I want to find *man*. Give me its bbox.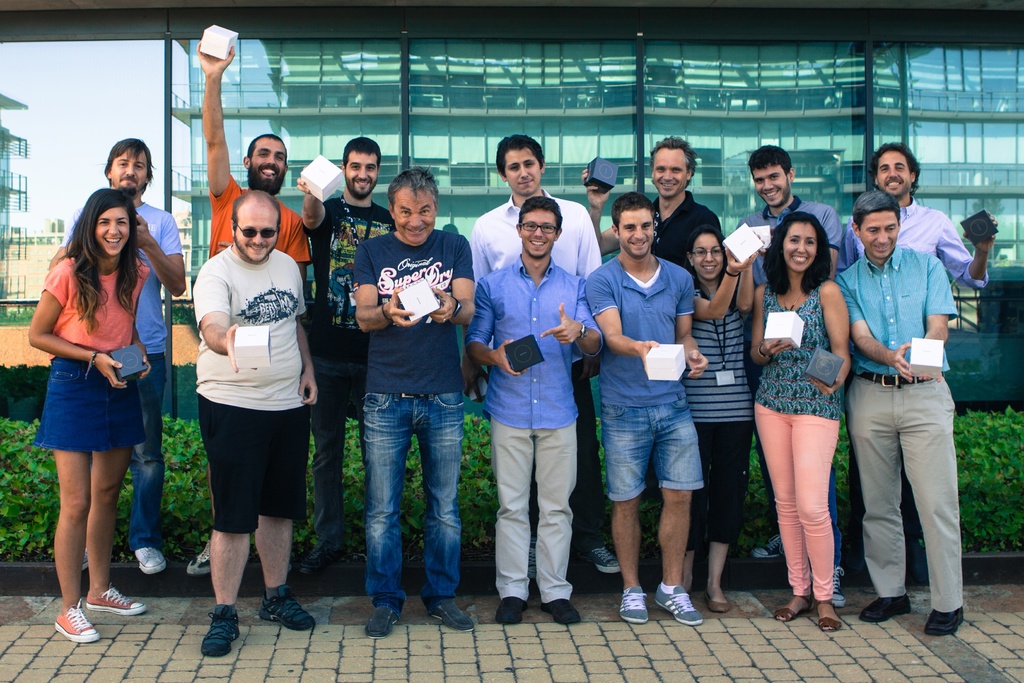
(842,149,975,582).
